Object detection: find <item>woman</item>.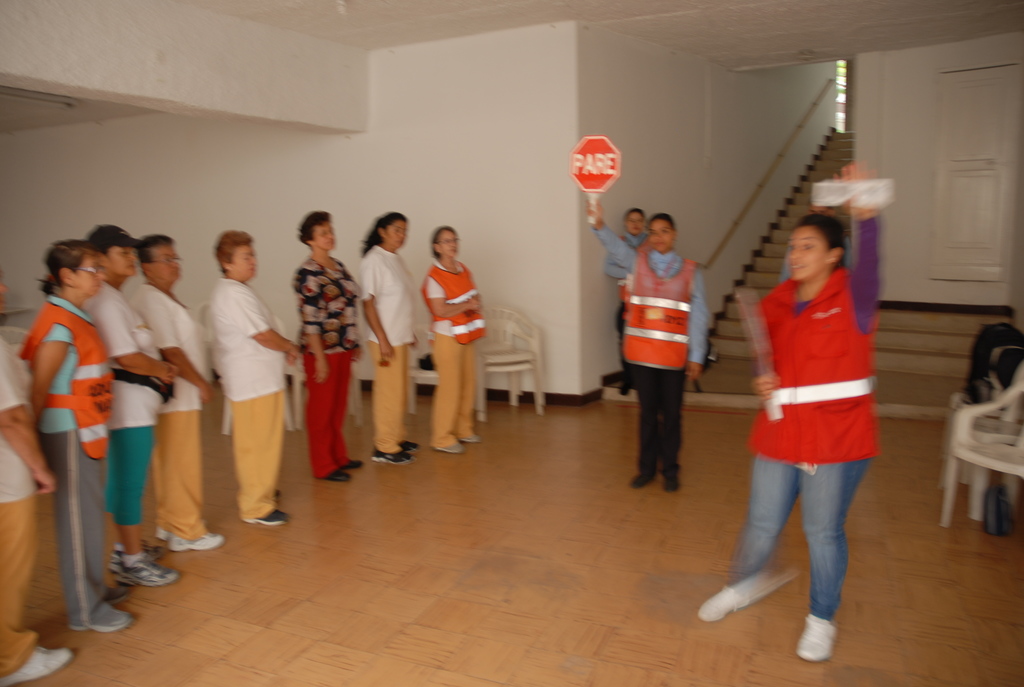
select_region(717, 181, 896, 644).
